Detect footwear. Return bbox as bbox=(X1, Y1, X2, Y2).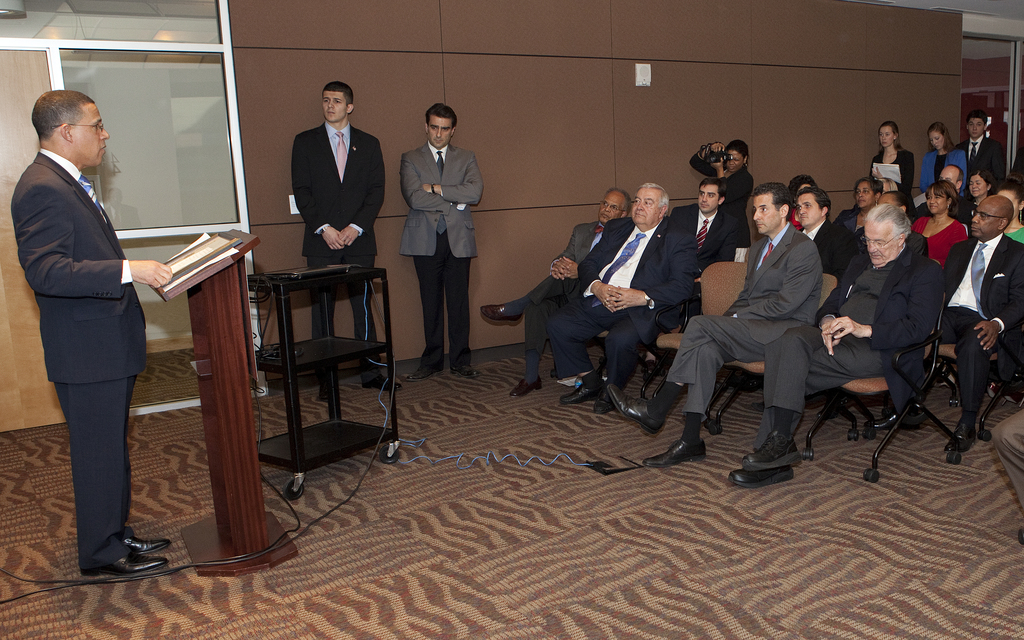
bbox=(591, 383, 614, 416).
